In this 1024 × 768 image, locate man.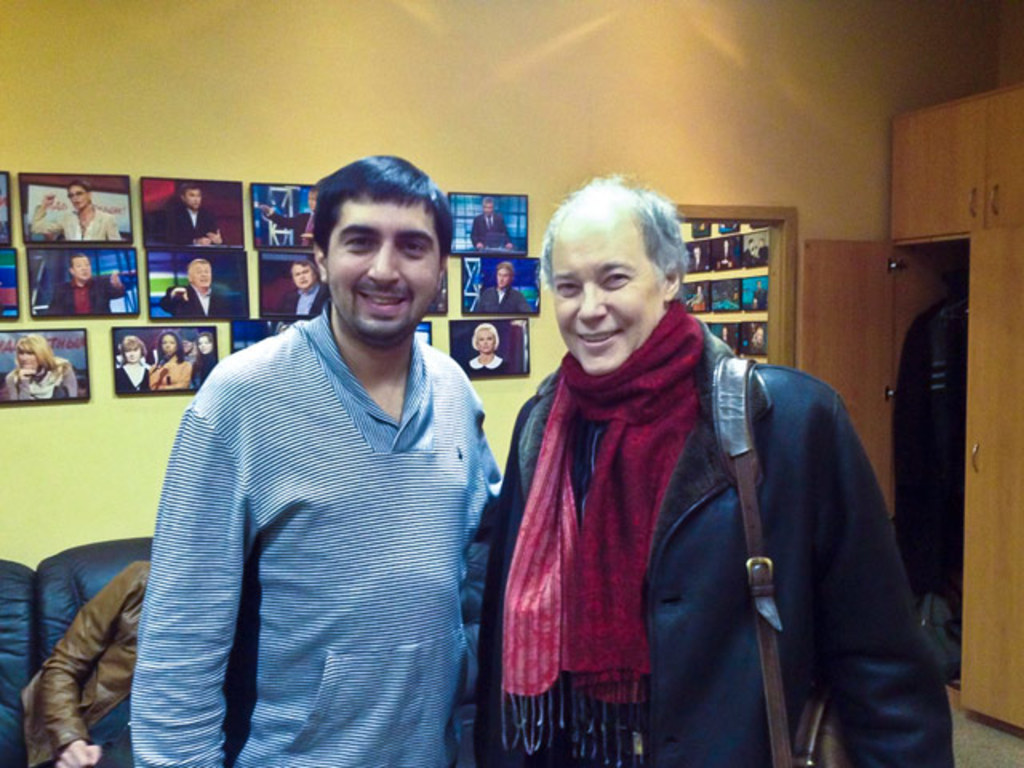
Bounding box: box=[283, 258, 330, 314].
